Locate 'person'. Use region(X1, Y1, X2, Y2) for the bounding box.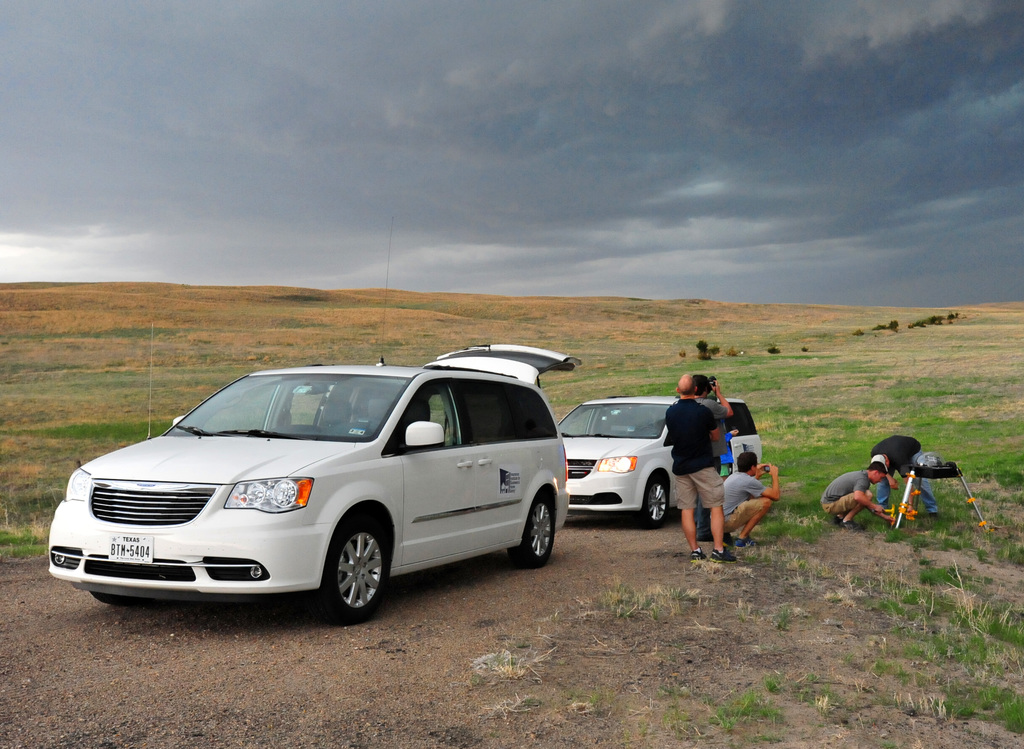
region(666, 372, 723, 551).
